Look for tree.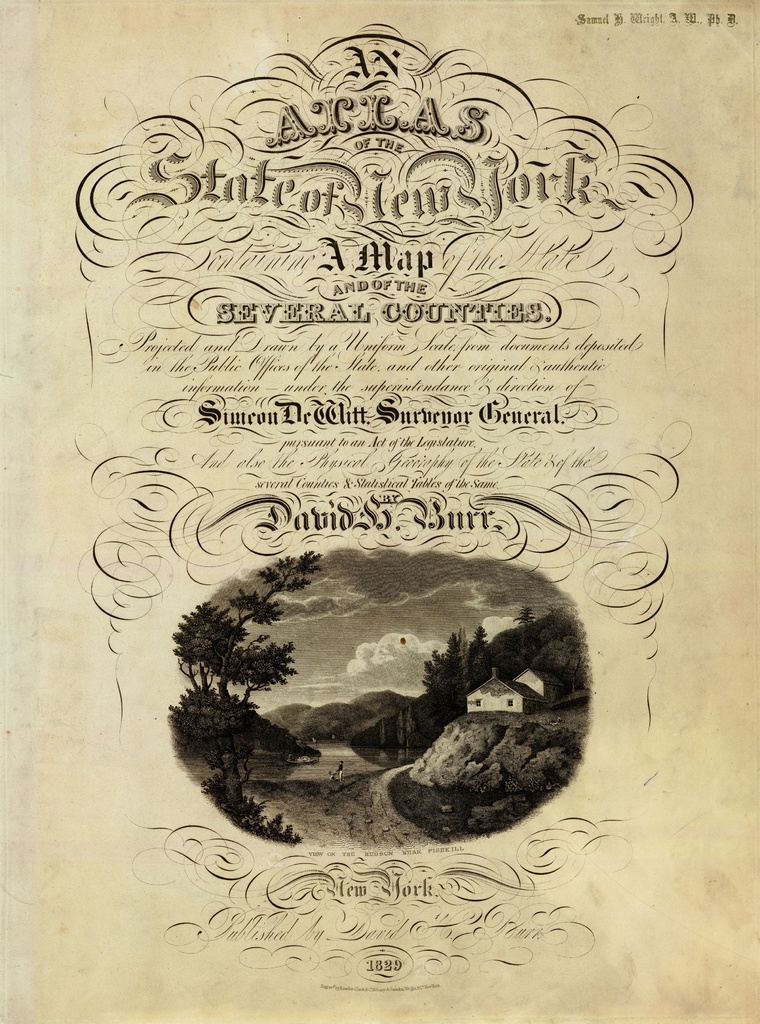
Found: (left=510, top=603, right=546, bottom=682).
